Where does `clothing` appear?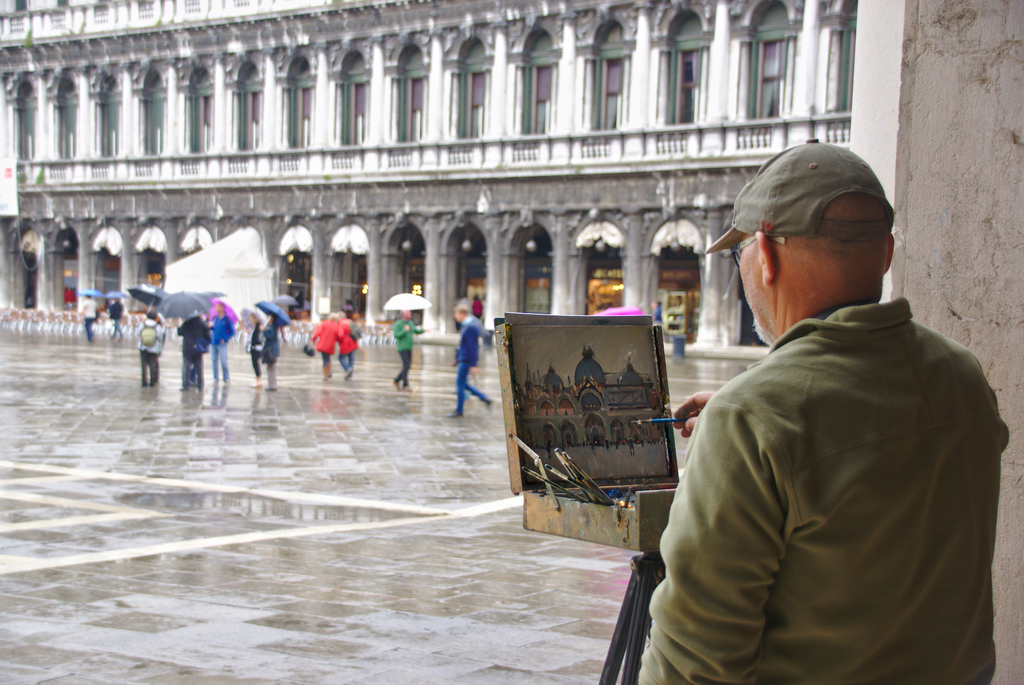
Appears at [left=176, top=317, right=212, bottom=386].
